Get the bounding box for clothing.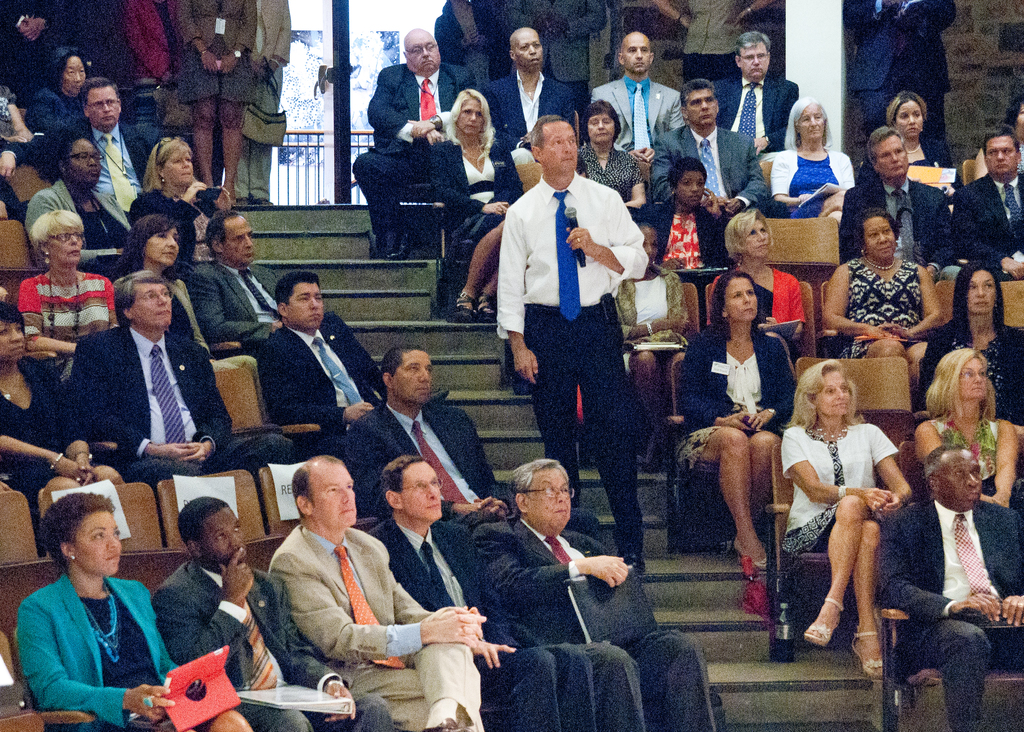
<region>125, 186, 204, 269</region>.
